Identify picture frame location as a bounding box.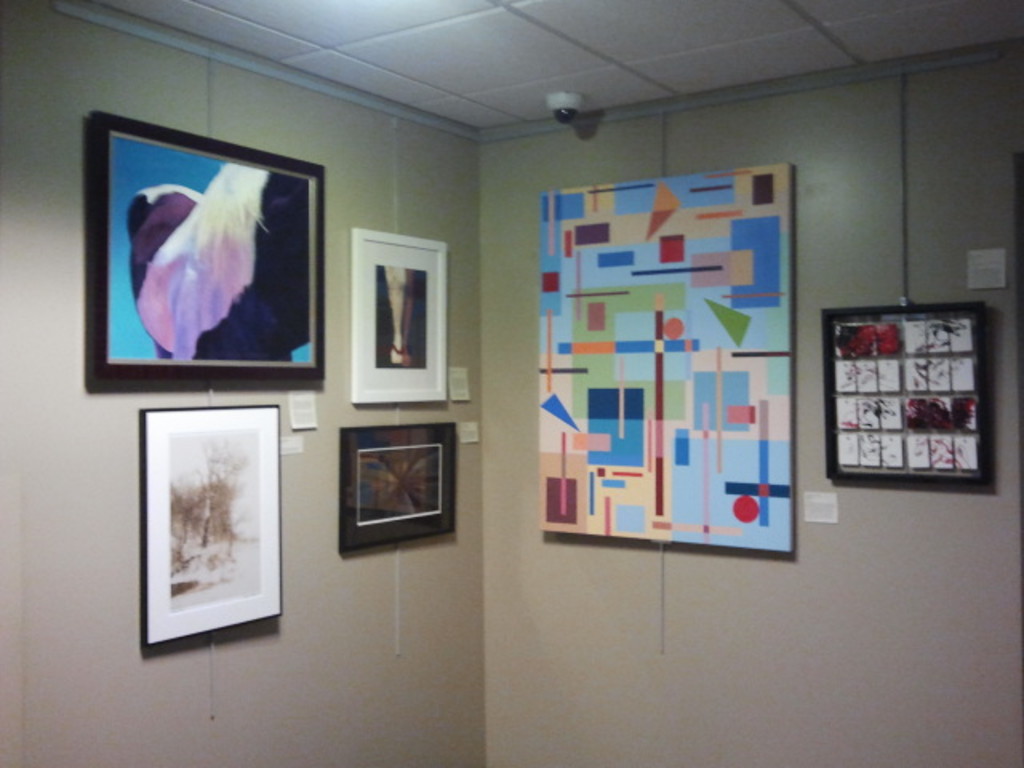
locate(338, 419, 458, 555).
